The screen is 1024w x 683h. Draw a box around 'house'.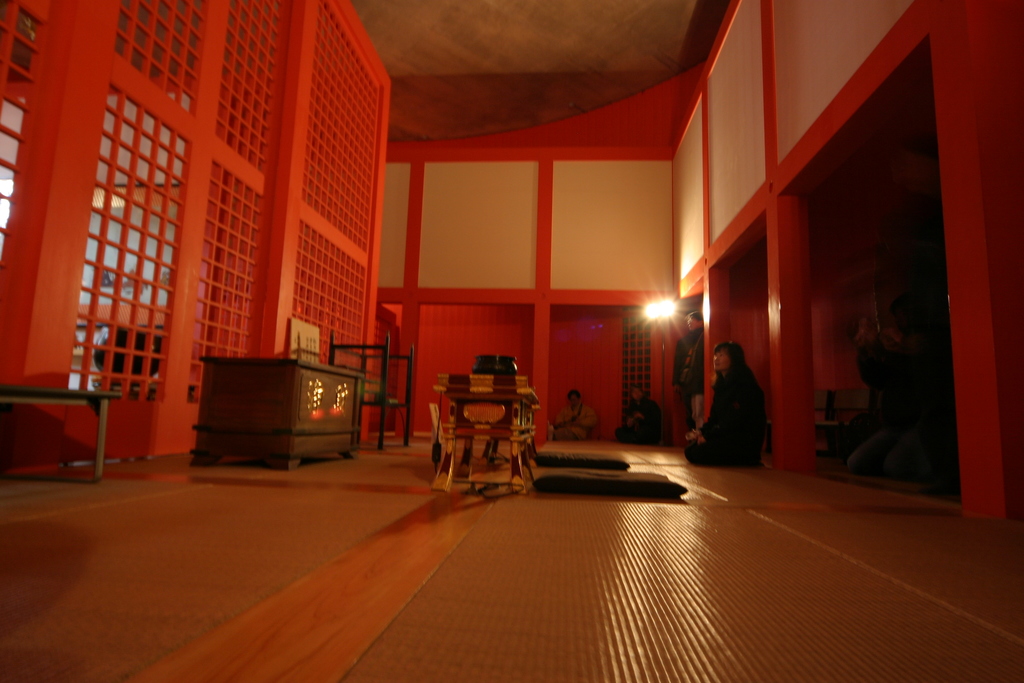
(left=0, top=0, right=1023, bottom=682).
